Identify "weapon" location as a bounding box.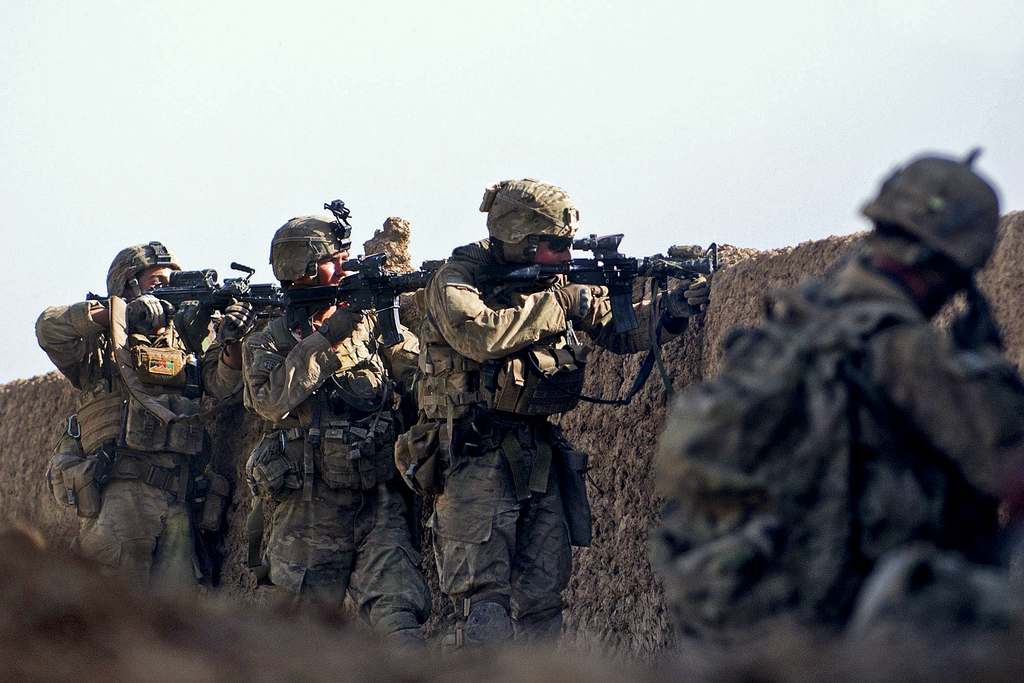
[286,255,461,359].
